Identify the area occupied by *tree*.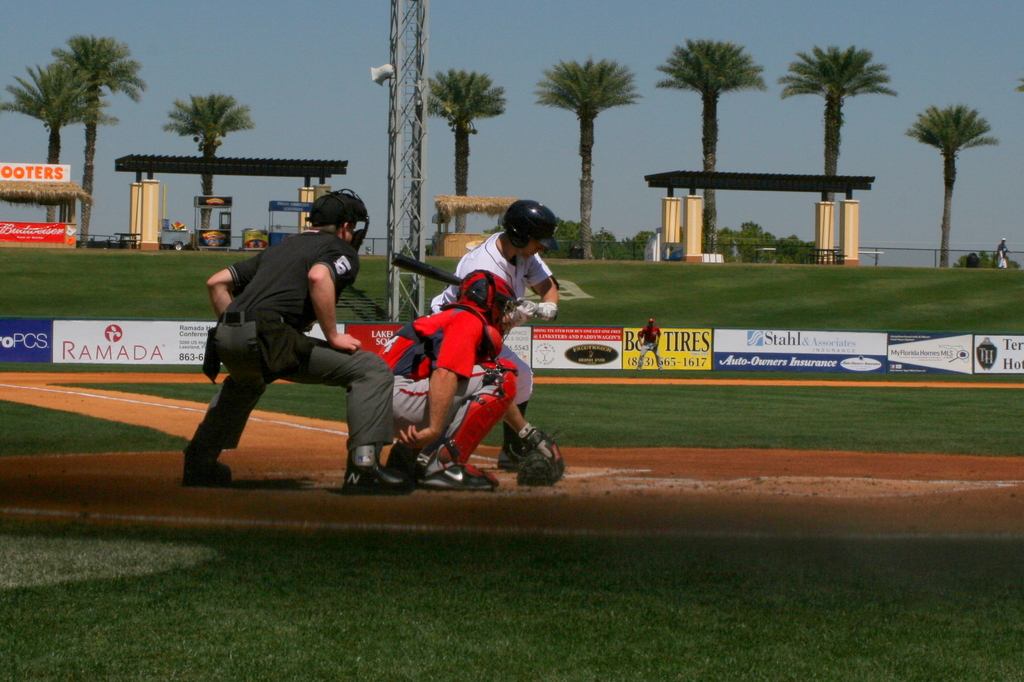
Area: (52, 32, 147, 247).
